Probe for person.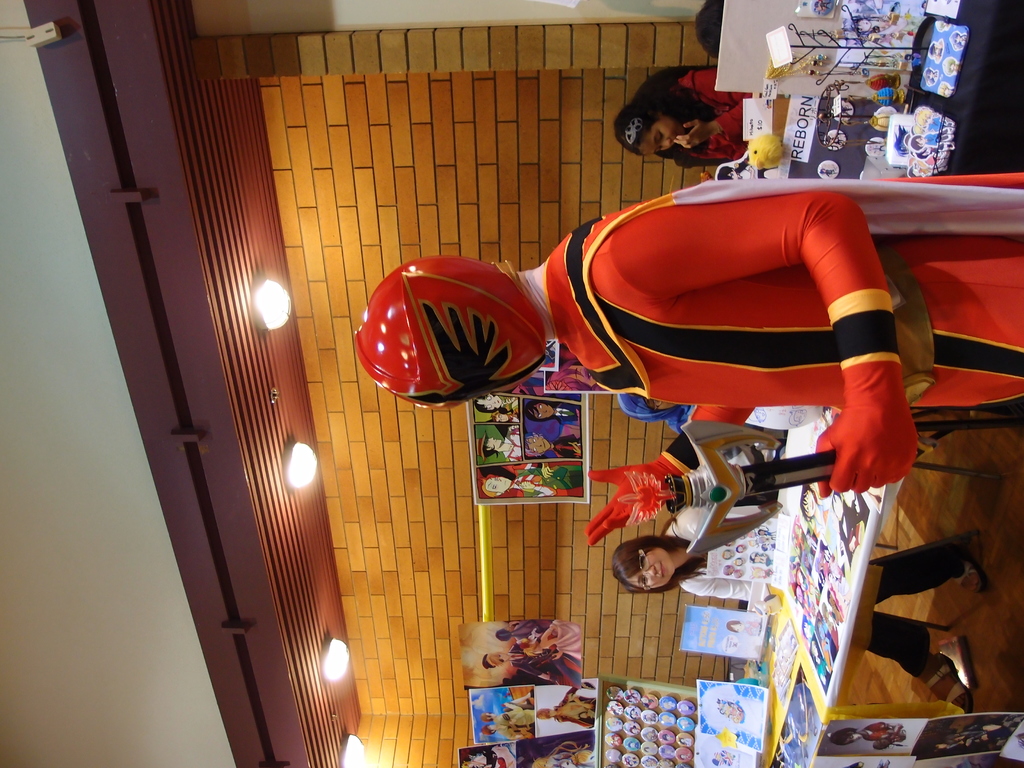
Probe result: bbox=[828, 721, 910, 749].
